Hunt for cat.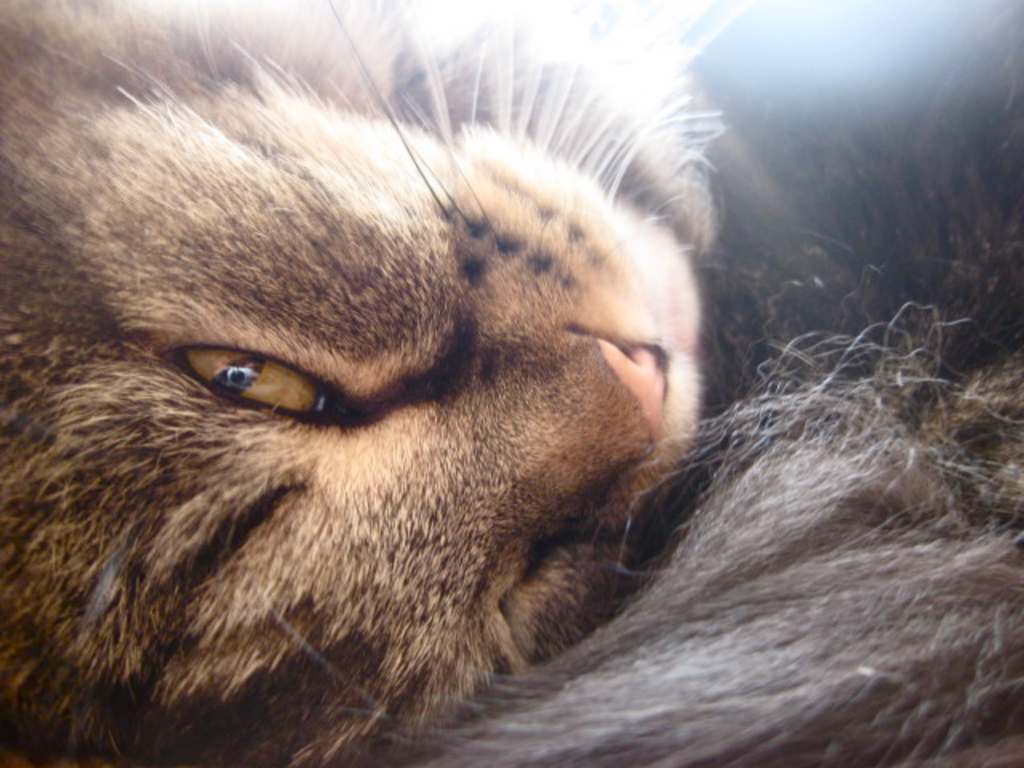
Hunted down at 0:0:1022:765.
